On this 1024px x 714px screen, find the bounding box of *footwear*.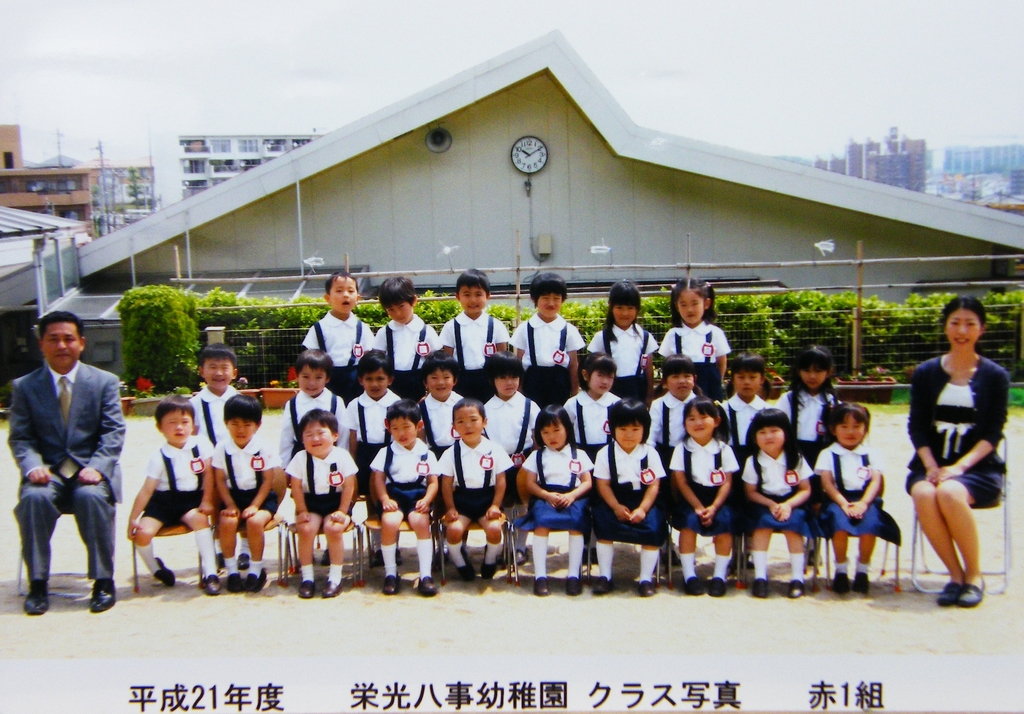
Bounding box: bbox=[685, 576, 701, 594].
